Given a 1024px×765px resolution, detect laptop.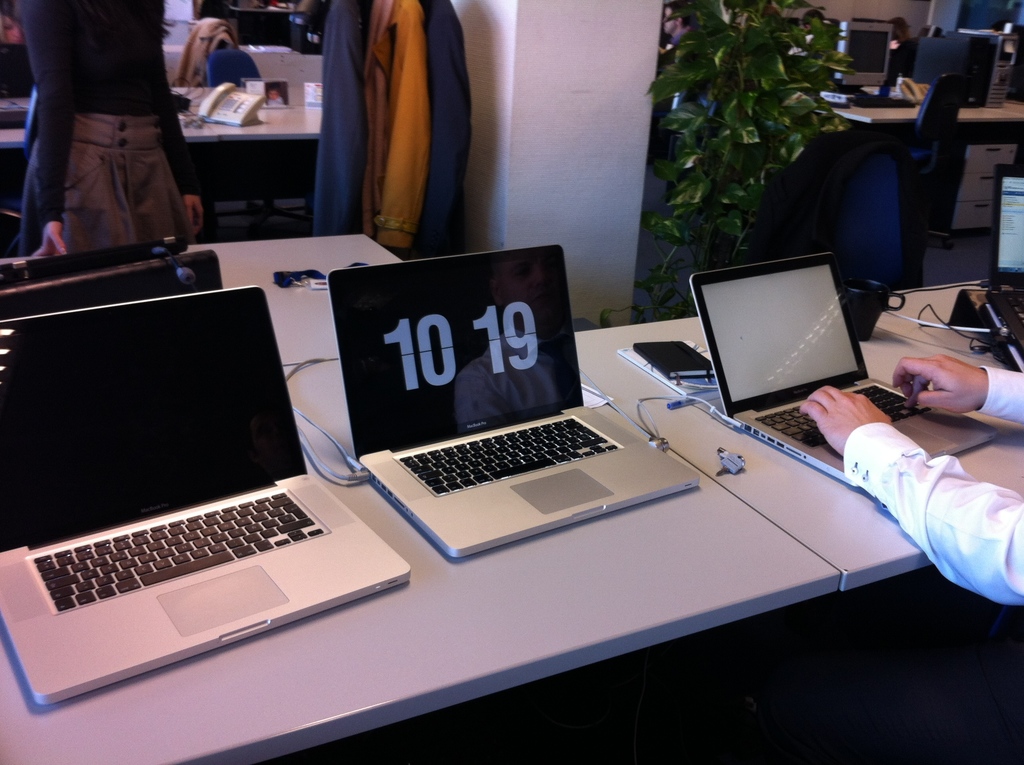
(left=980, top=164, right=1023, bottom=369).
